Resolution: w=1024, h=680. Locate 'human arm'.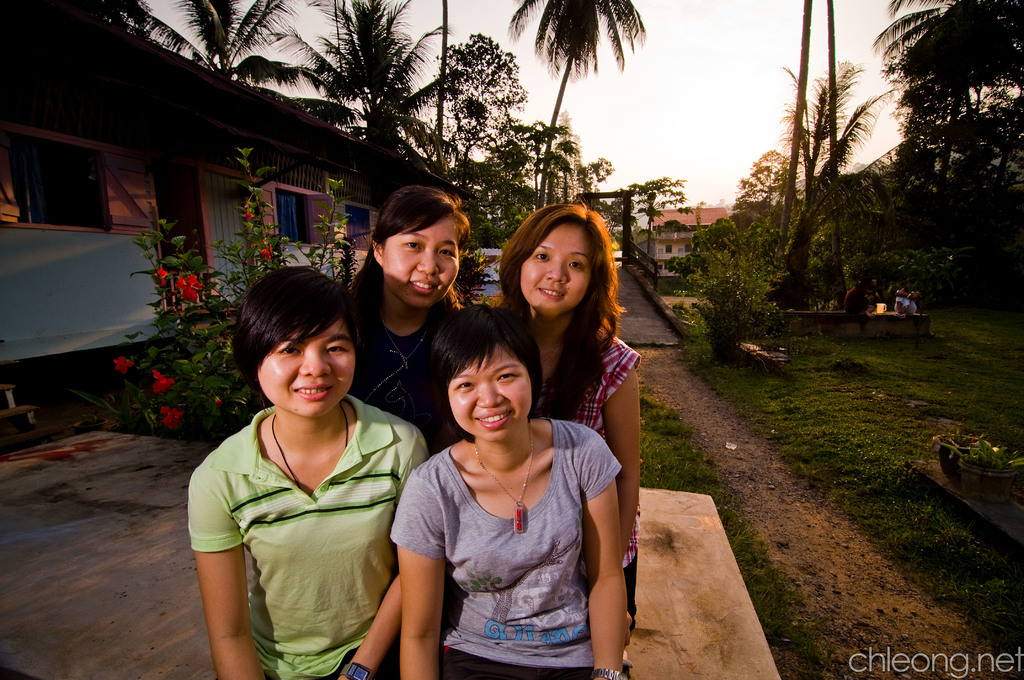
<bbox>593, 360, 648, 553</bbox>.
